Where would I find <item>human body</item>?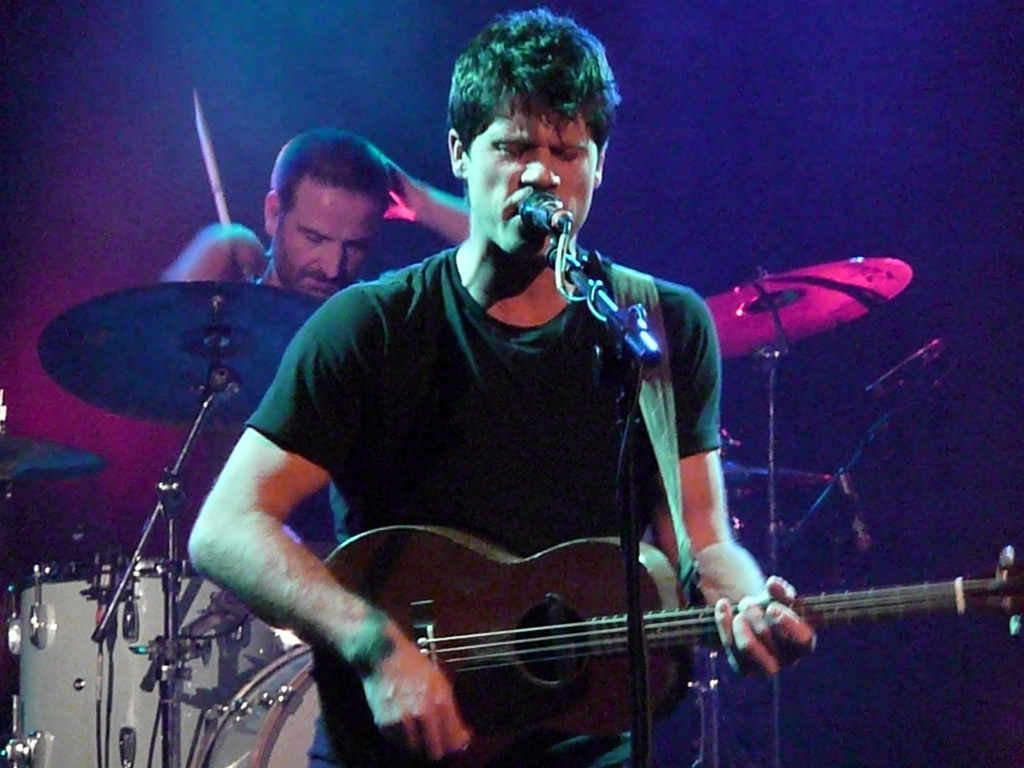
At region(153, 163, 471, 289).
